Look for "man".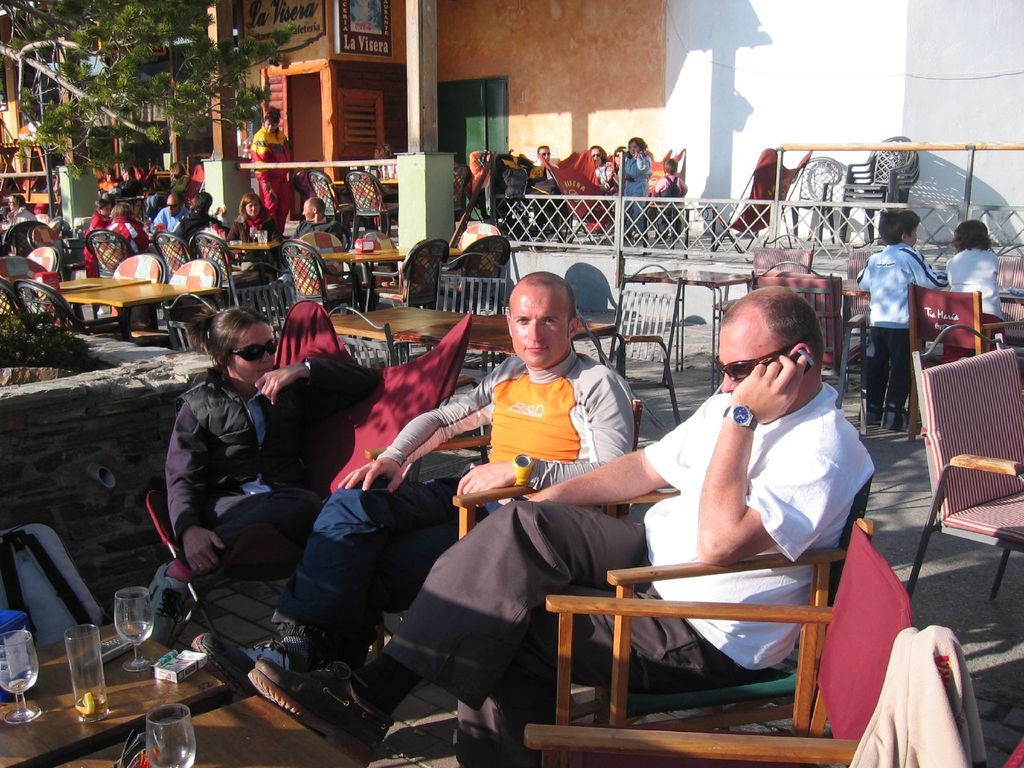
Found: region(248, 282, 881, 767).
